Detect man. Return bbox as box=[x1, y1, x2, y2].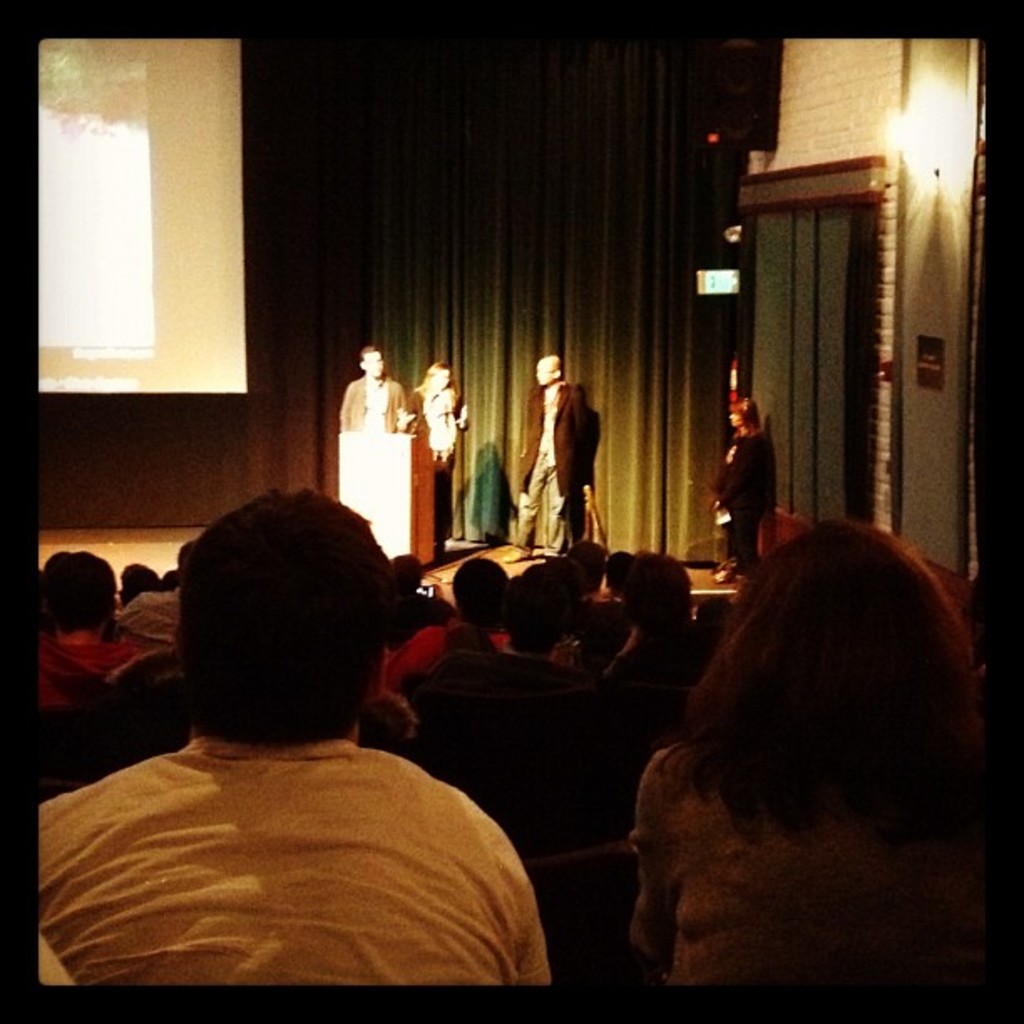
box=[335, 343, 410, 433].
